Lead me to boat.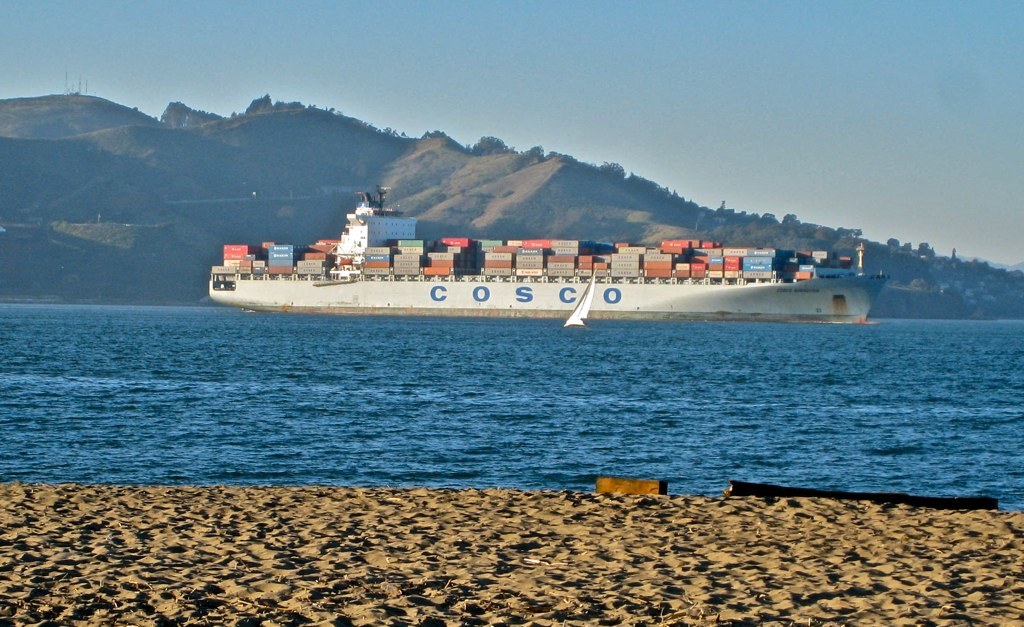
Lead to 557,269,599,331.
